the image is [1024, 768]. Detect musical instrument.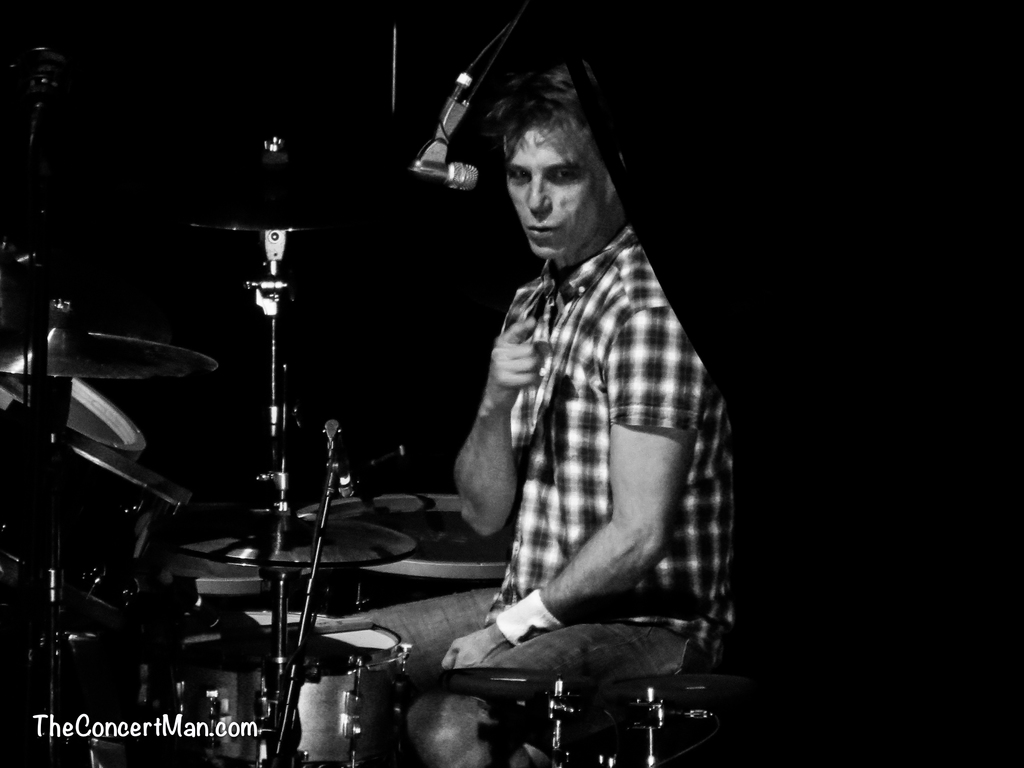
Detection: <bbox>154, 532, 364, 631</bbox>.
